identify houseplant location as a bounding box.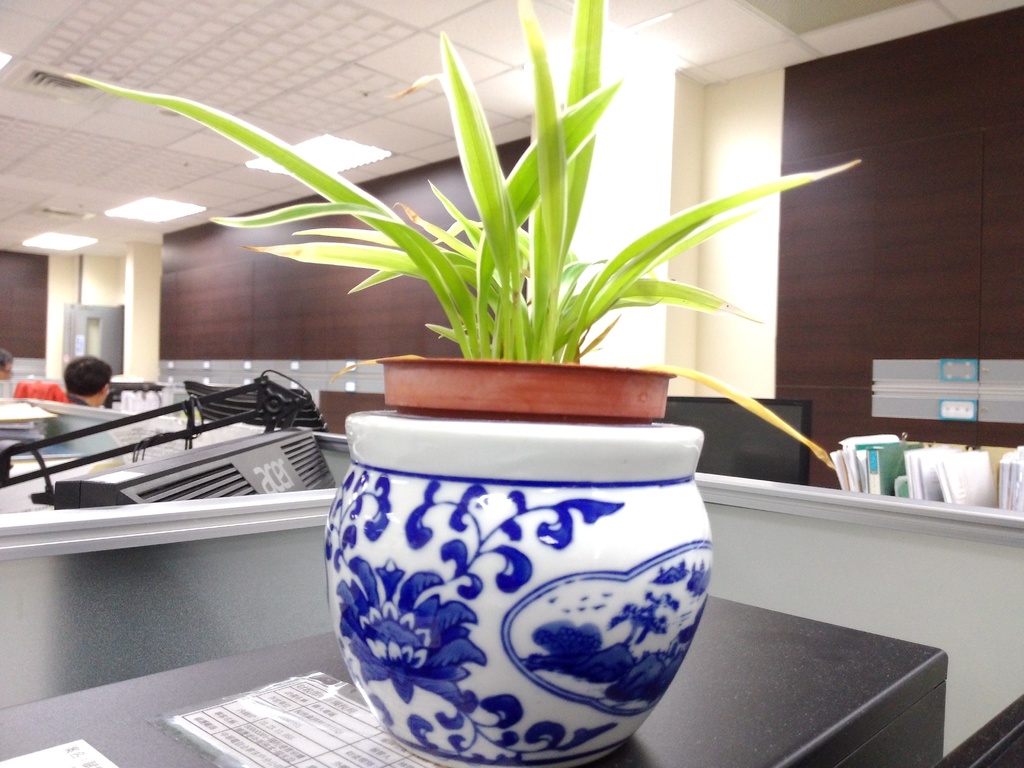
<bbox>60, 0, 861, 766</bbox>.
